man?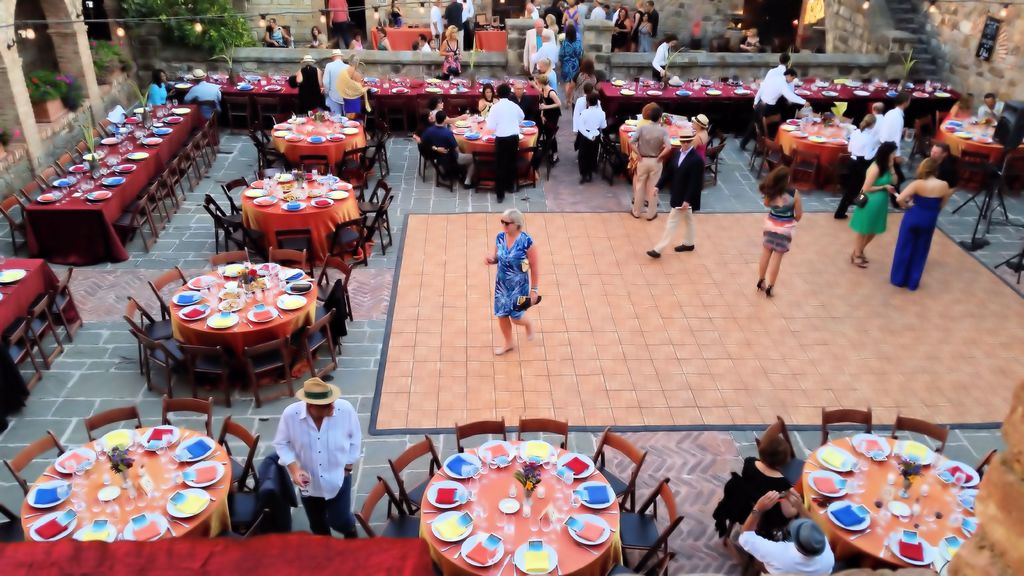
{"x1": 252, "y1": 365, "x2": 360, "y2": 532}
